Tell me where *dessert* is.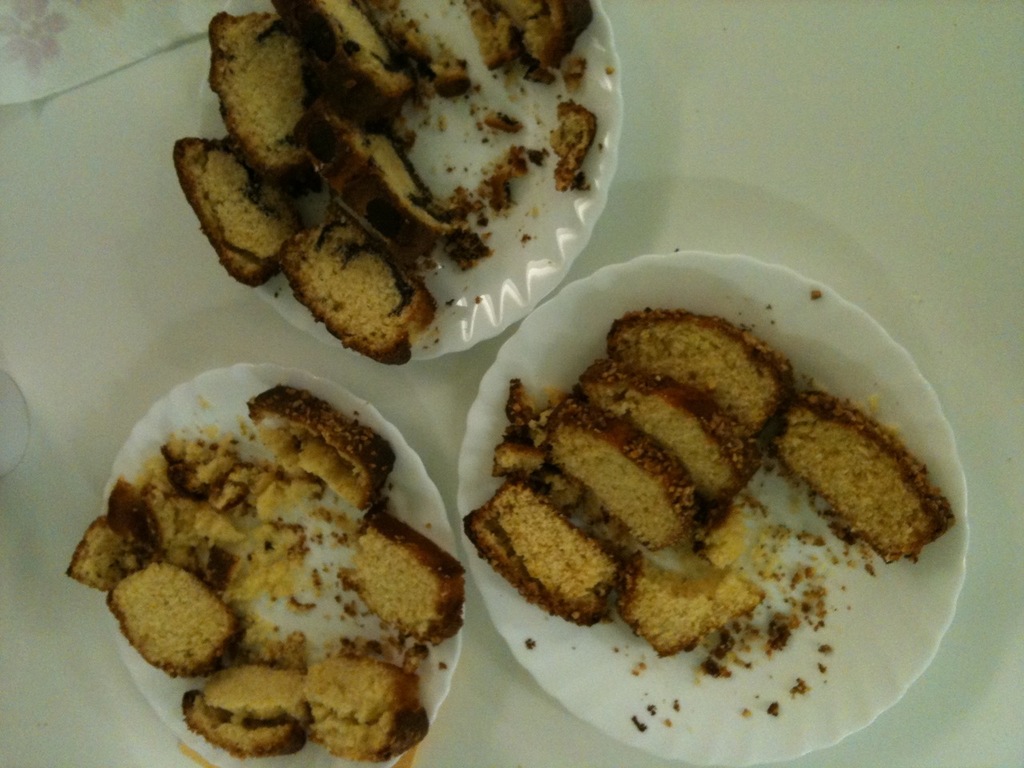
*dessert* is at <box>346,515,458,649</box>.
